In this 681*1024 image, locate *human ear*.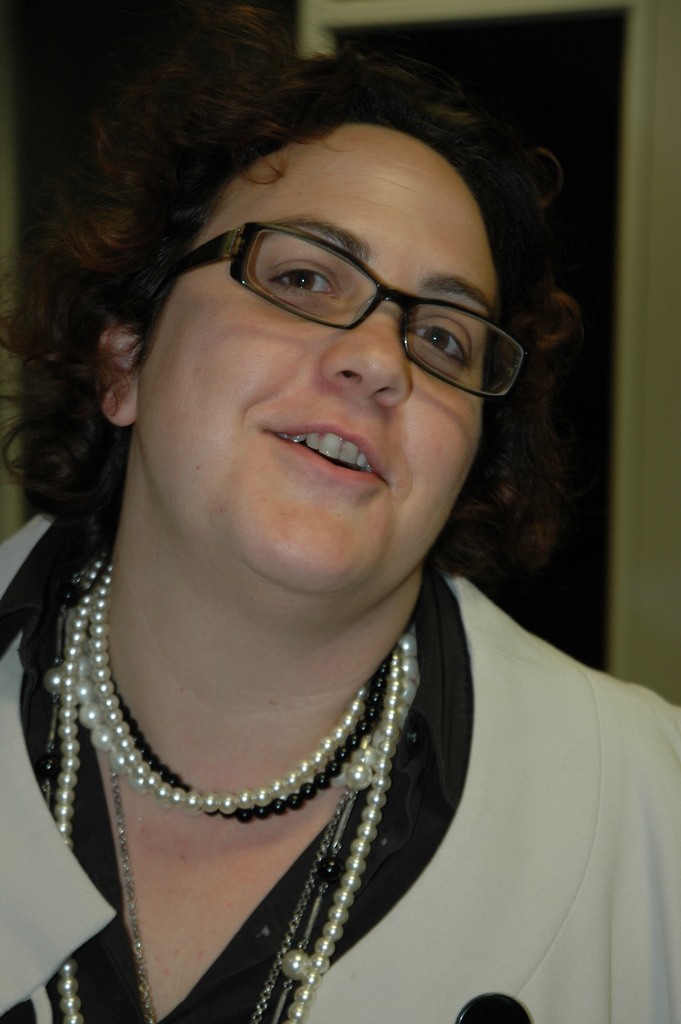
Bounding box: <bbox>102, 314, 149, 424</bbox>.
